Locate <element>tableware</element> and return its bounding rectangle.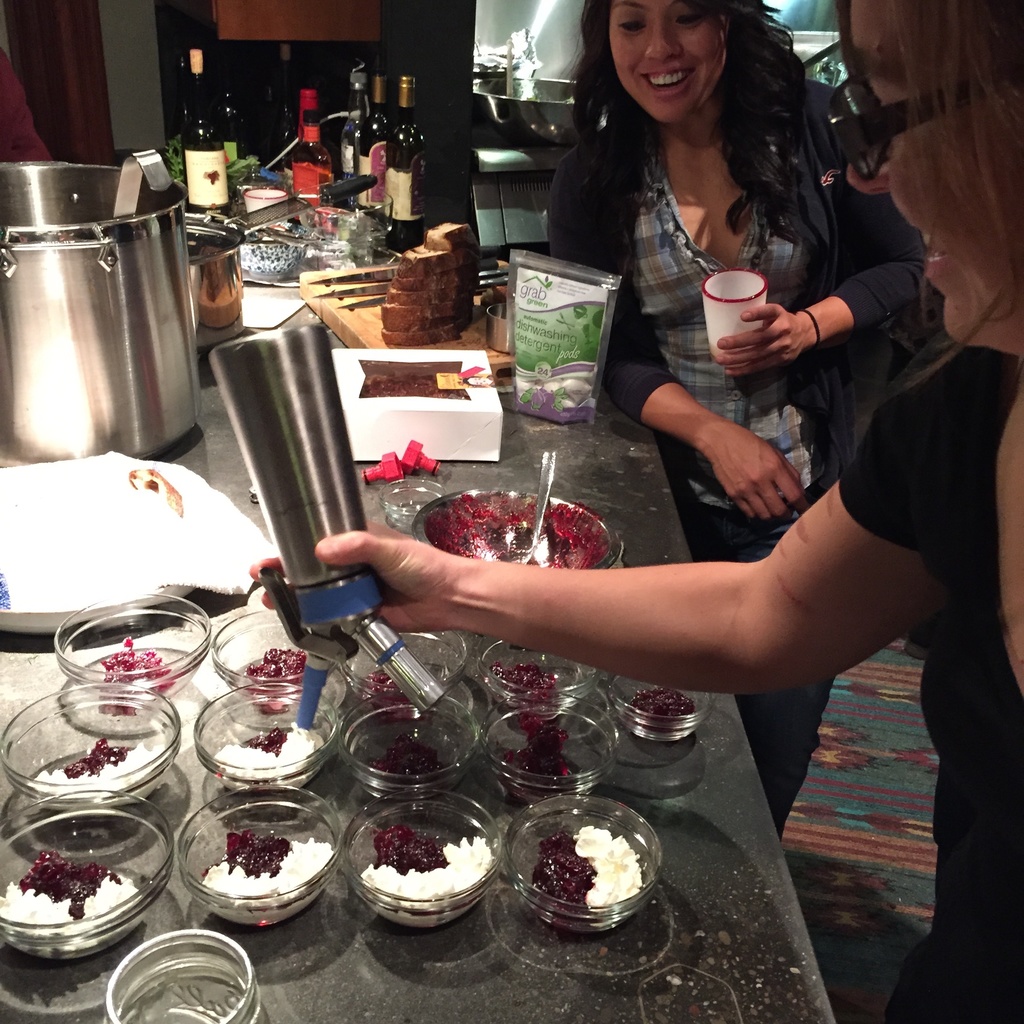
select_region(340, 788, 499, 931).
